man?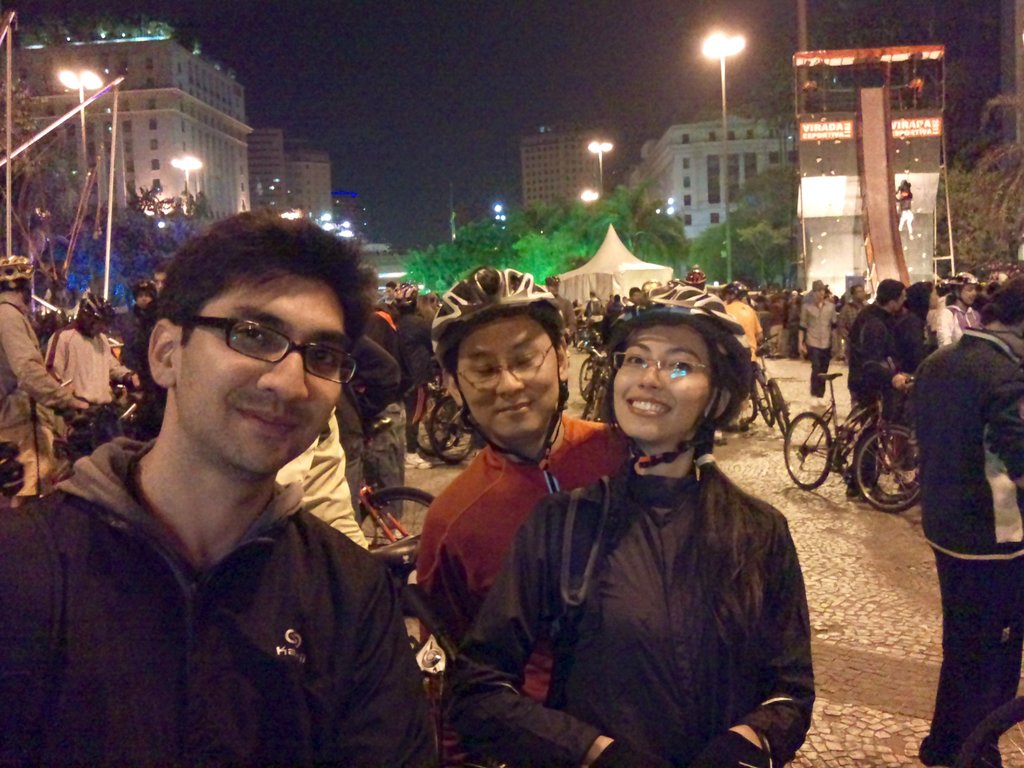
bbox=[361, 268, 409, 538]
